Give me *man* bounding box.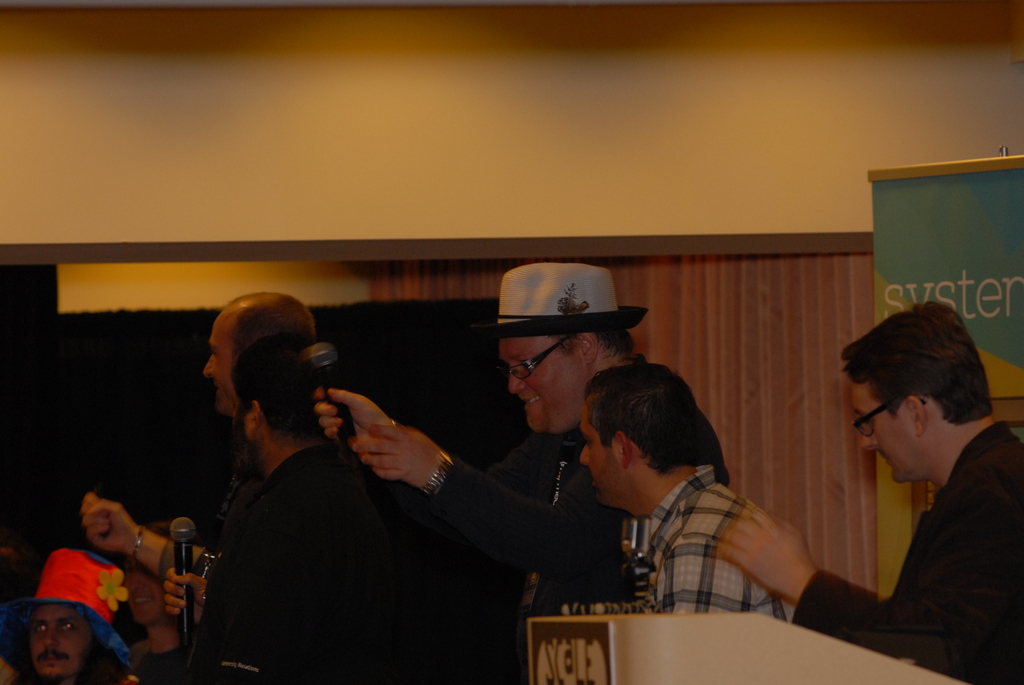
detection(163, 338, 500, 684).
